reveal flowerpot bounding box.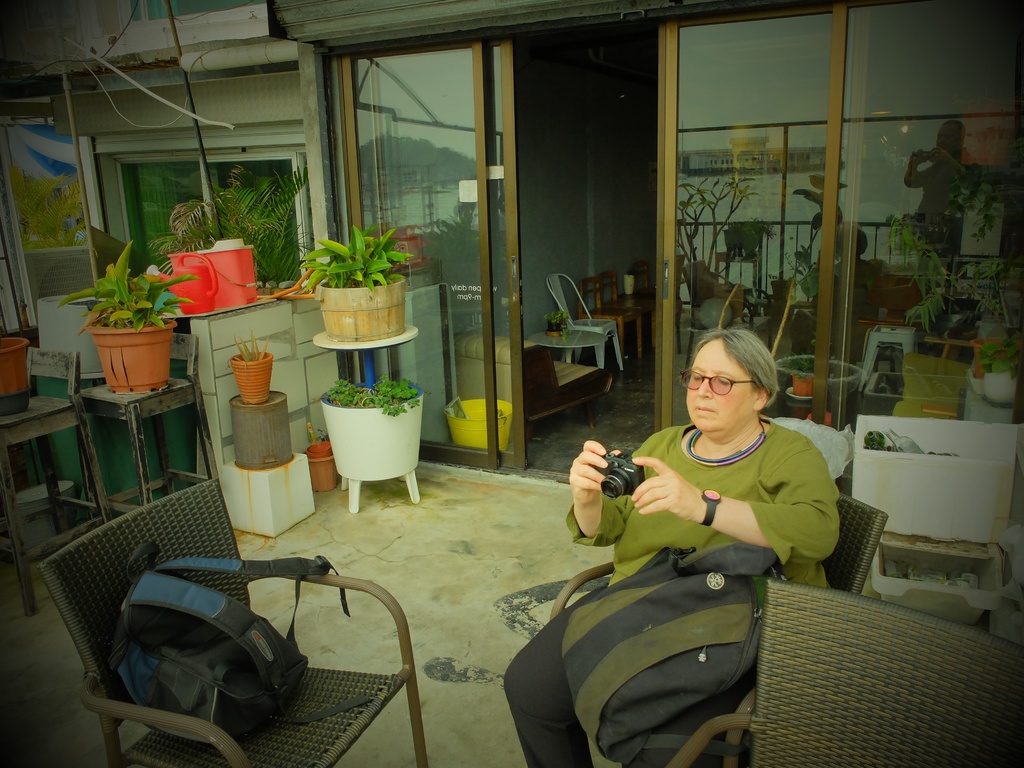
Revealed: (x1=224, y1=347, x2=271, y2=406).
